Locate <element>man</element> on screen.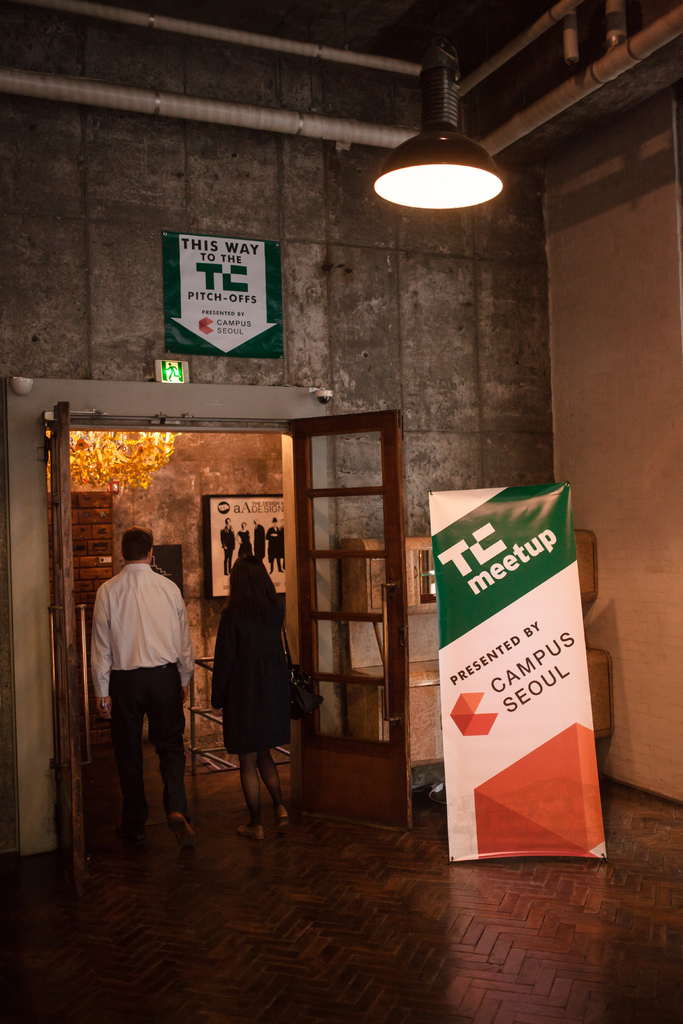
On screen at 220 516 236 574.
